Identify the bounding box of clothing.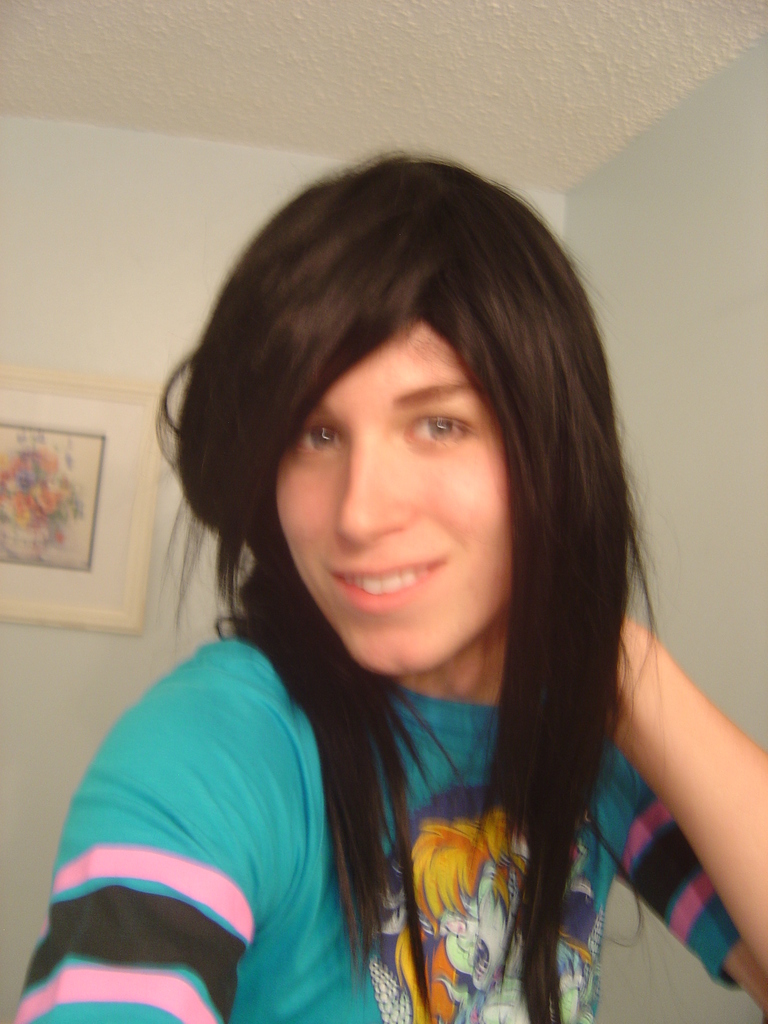
(9, 616, 738, 1023).
